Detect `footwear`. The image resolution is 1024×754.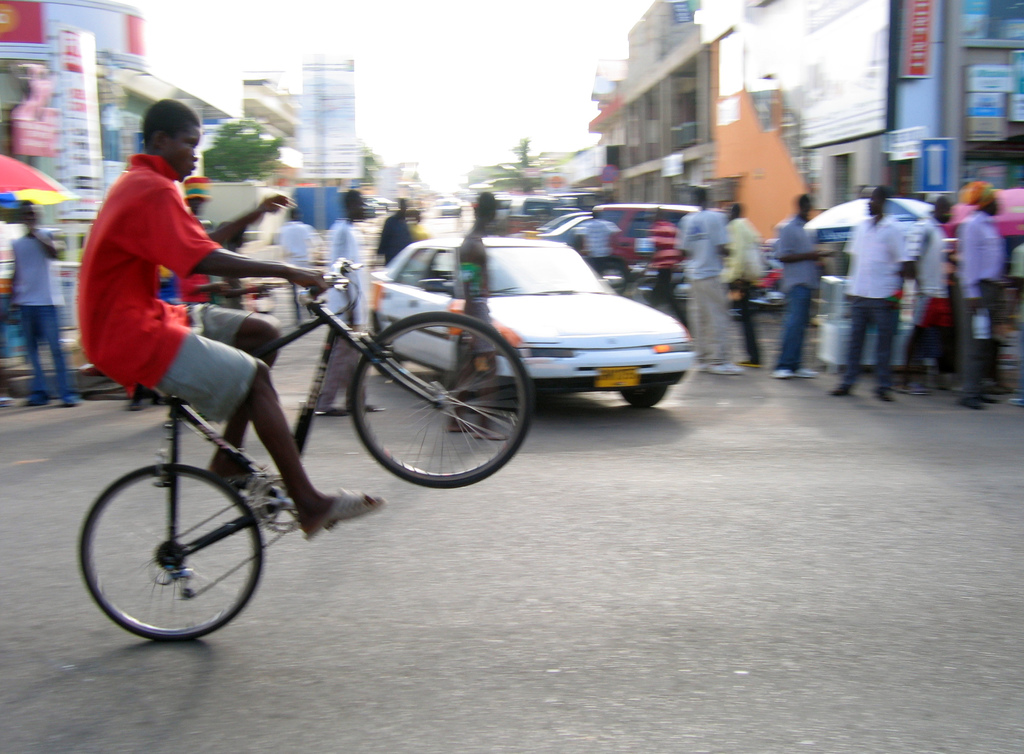
box(872, 381, 893, 404).
